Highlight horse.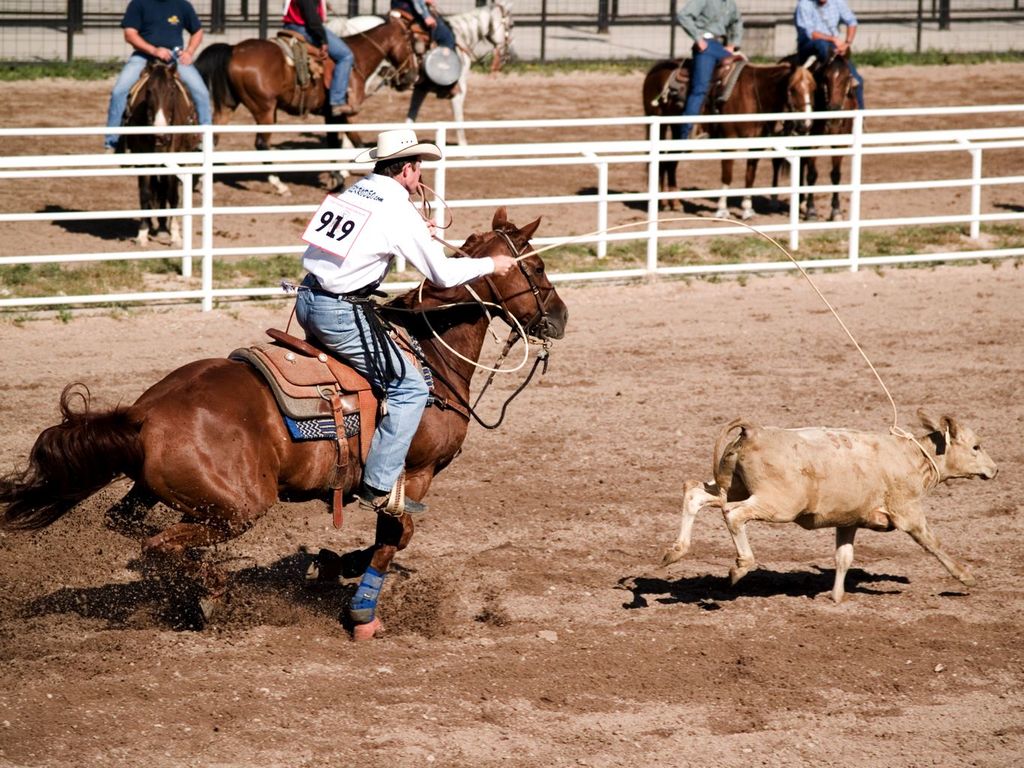
Highlighted region: <box>642,59,820,221</box>.
